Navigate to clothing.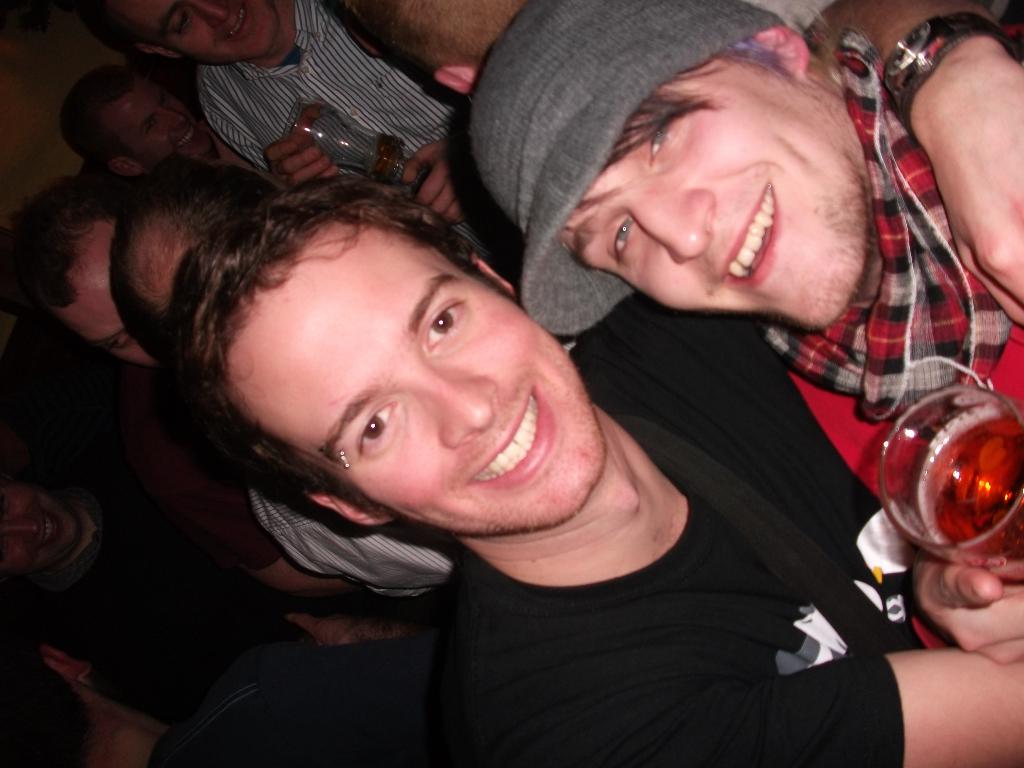
Navigation target: {"x1": 149, "y1": 644, "x2": 465, "y2": 767}.
